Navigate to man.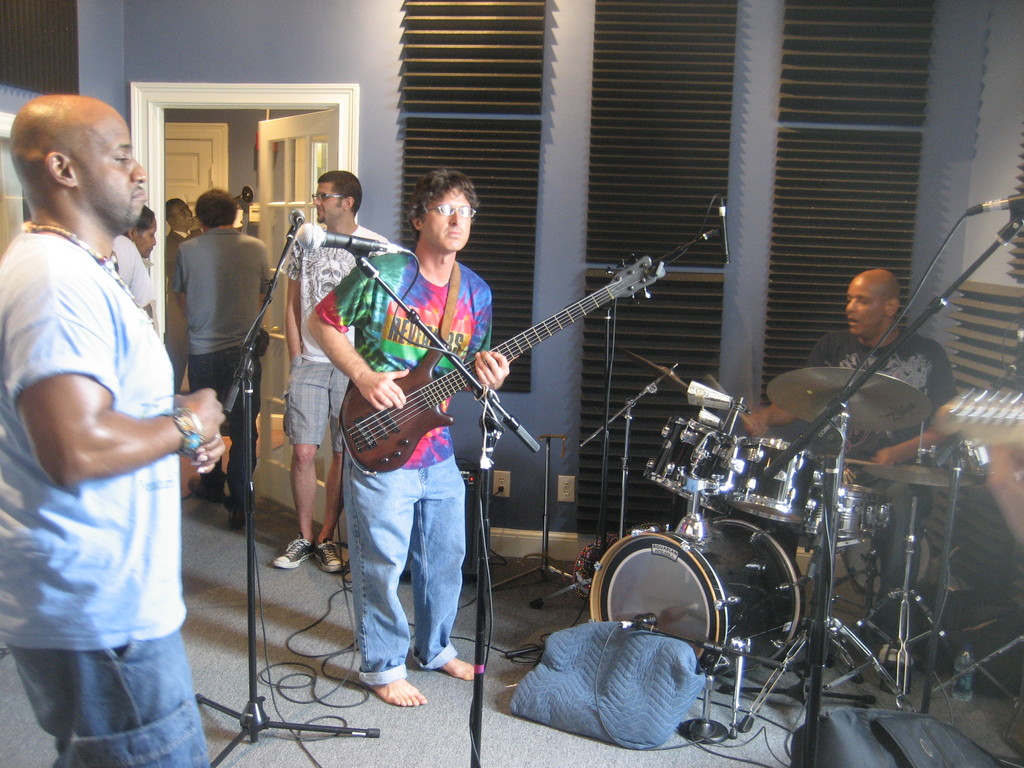
Navigation target: bbox=(271, 167, 388, 580).
